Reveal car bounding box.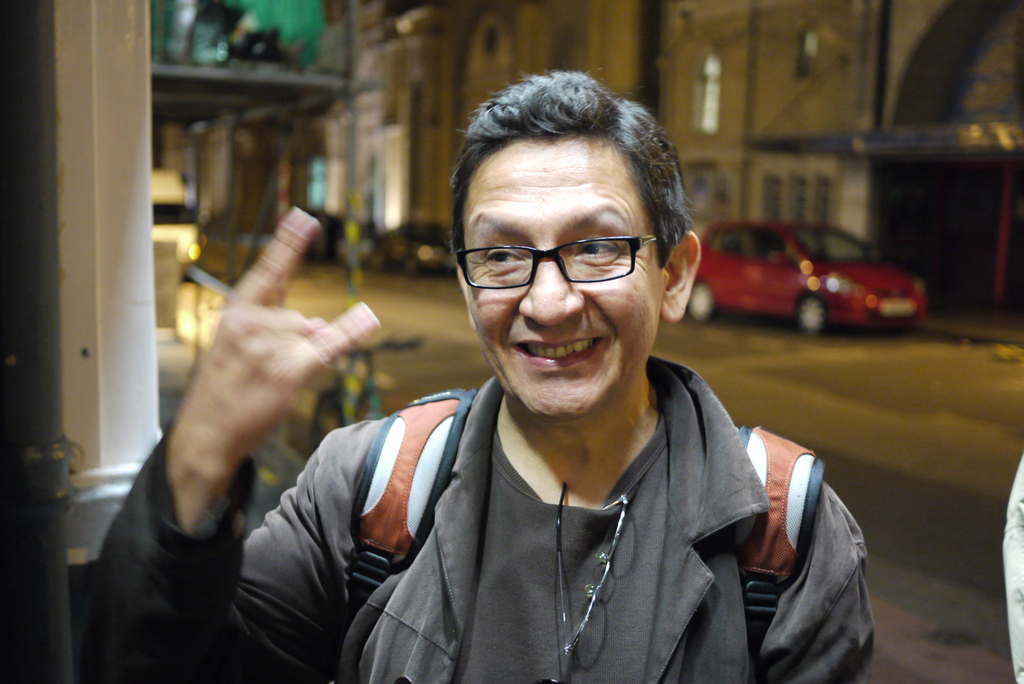
Revealed: BBox(711, 229, 945, 338).
